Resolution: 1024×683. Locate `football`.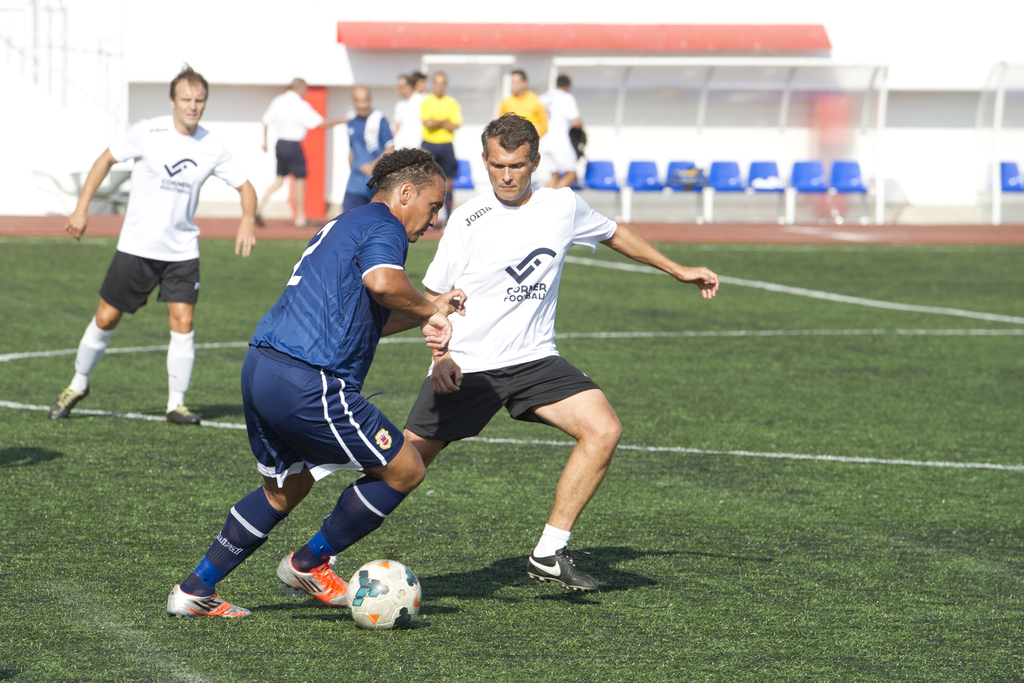
BBox(346, 554, 423, 632).
